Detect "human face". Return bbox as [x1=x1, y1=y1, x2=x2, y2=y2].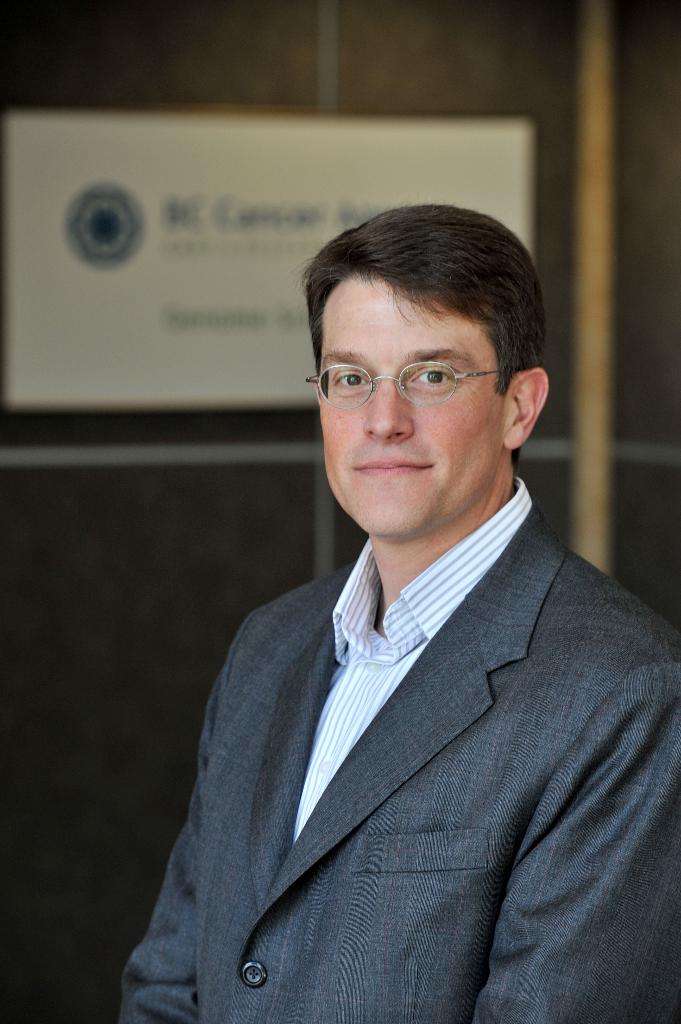
[x1=314, y1=267, x2=508, y2=535].
